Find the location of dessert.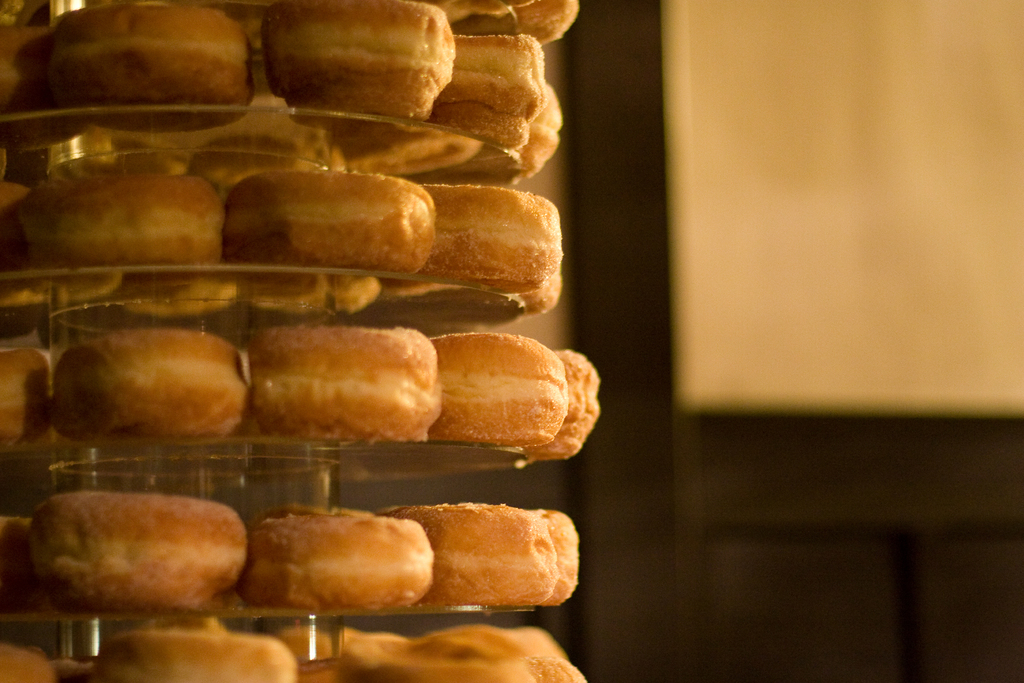
Location: (242,508,436,613).
